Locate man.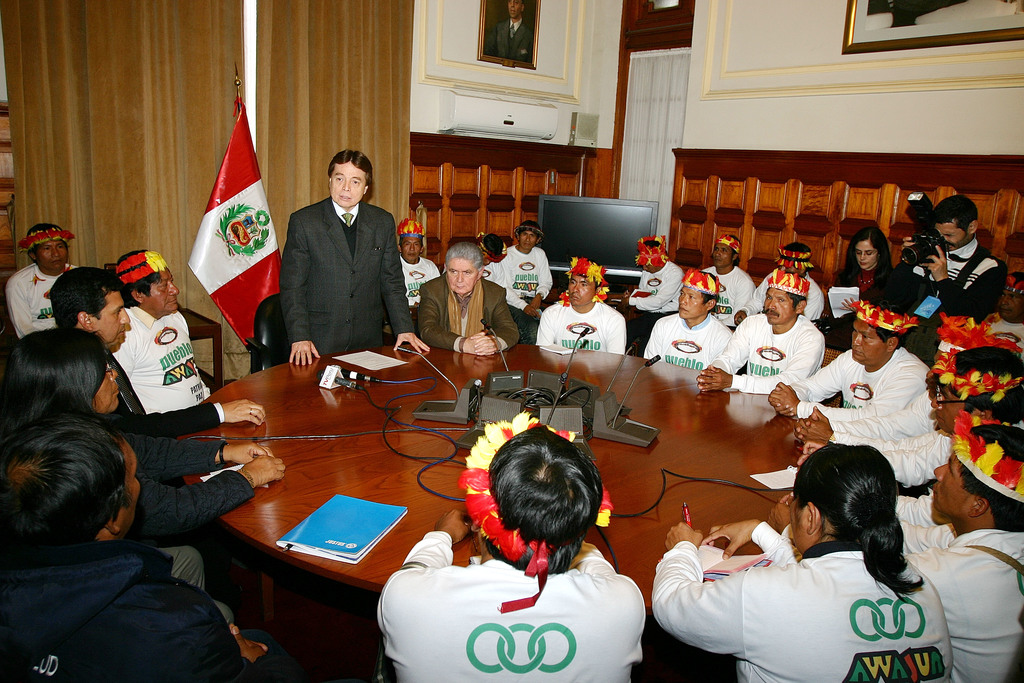
Bounding box: rect(268, 150, 409, 369).
